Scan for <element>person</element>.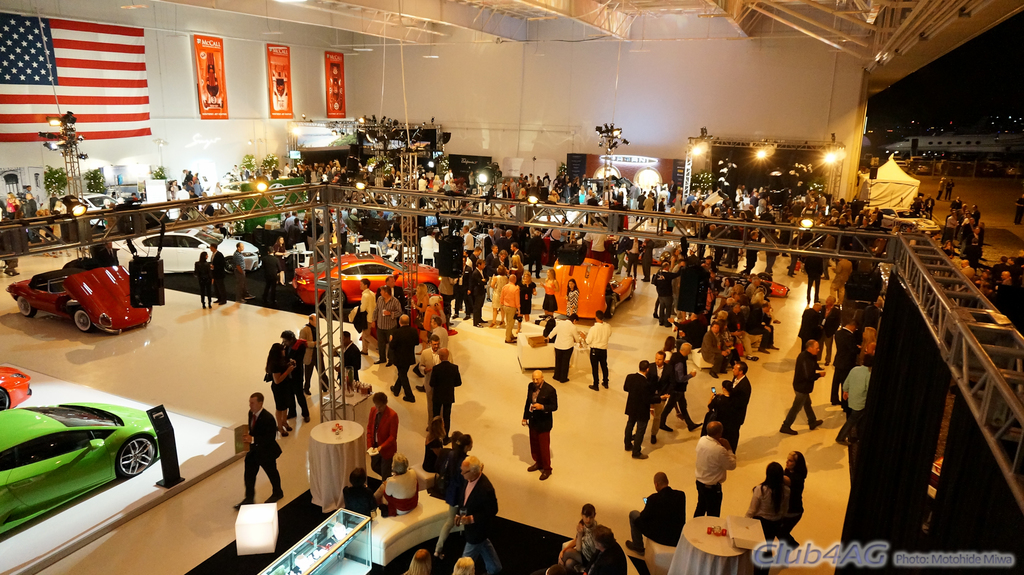
Scan result: 264,345,300,429.
